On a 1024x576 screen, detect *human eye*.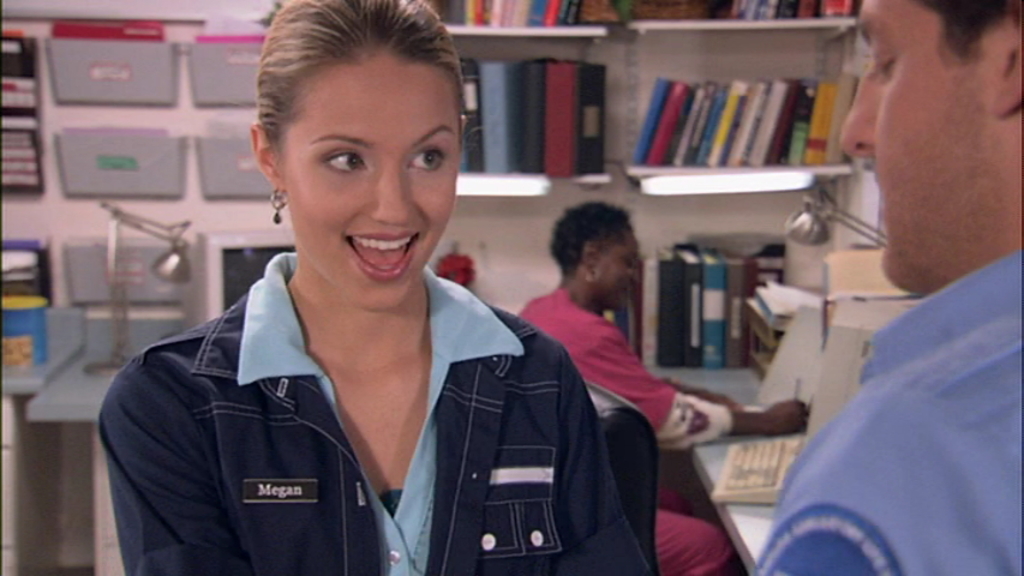
318, 144, 371, 179.
